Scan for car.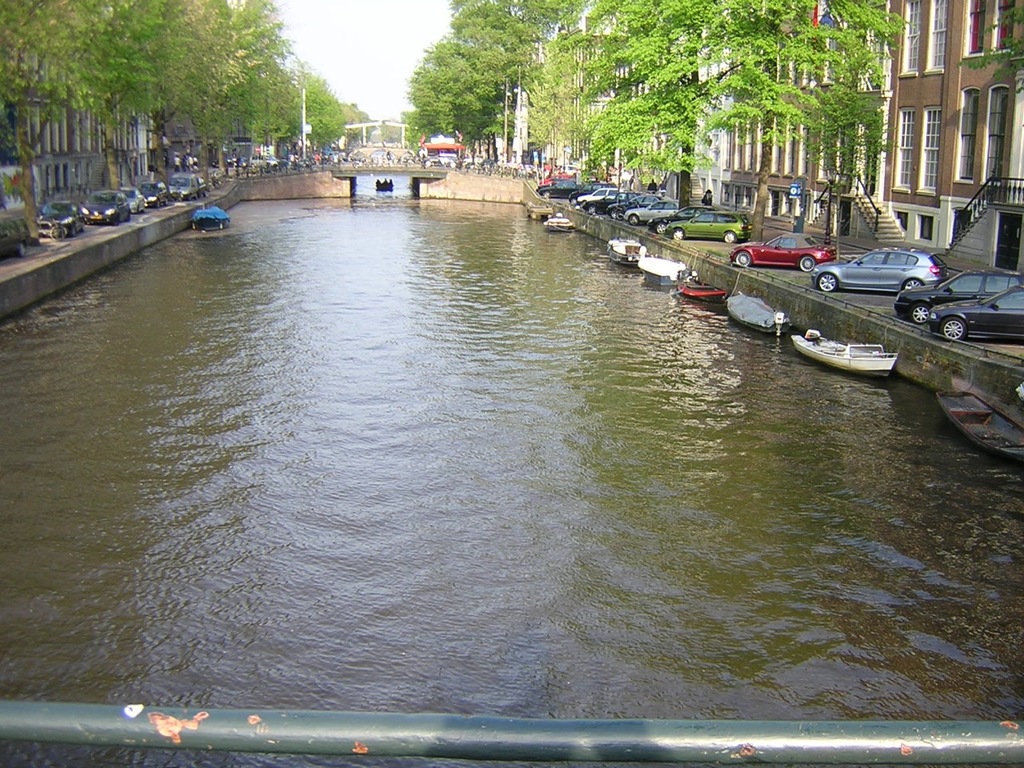
Scan result: <region>807, 239, 941, 287</region>.
